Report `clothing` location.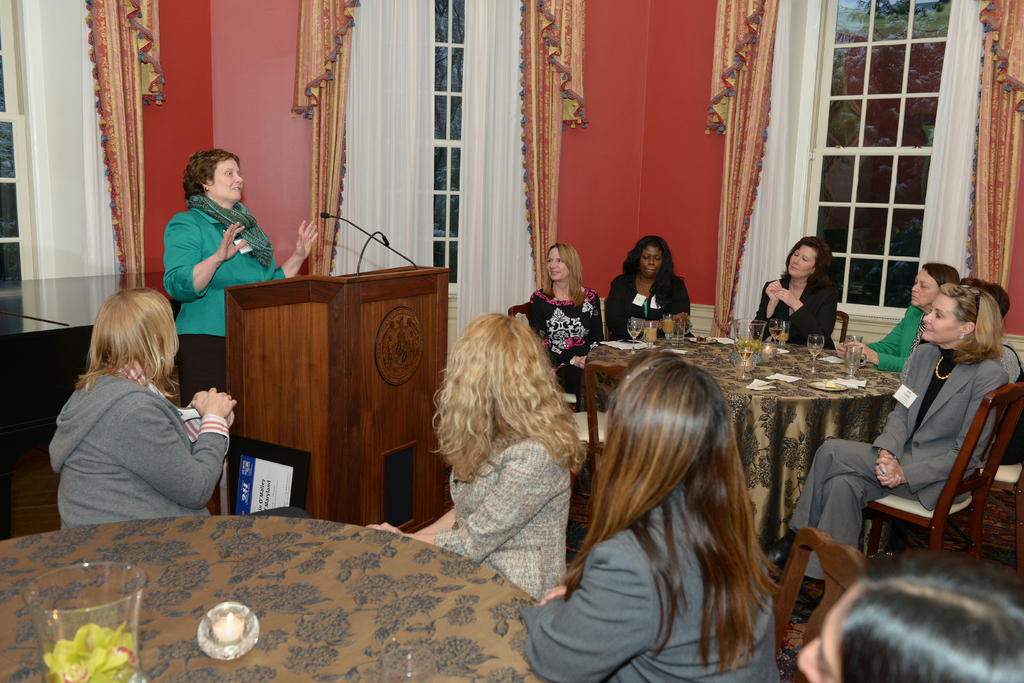
Report: {"x1": 435, "y1": 431, "x2": 570, "y2": 603}.
